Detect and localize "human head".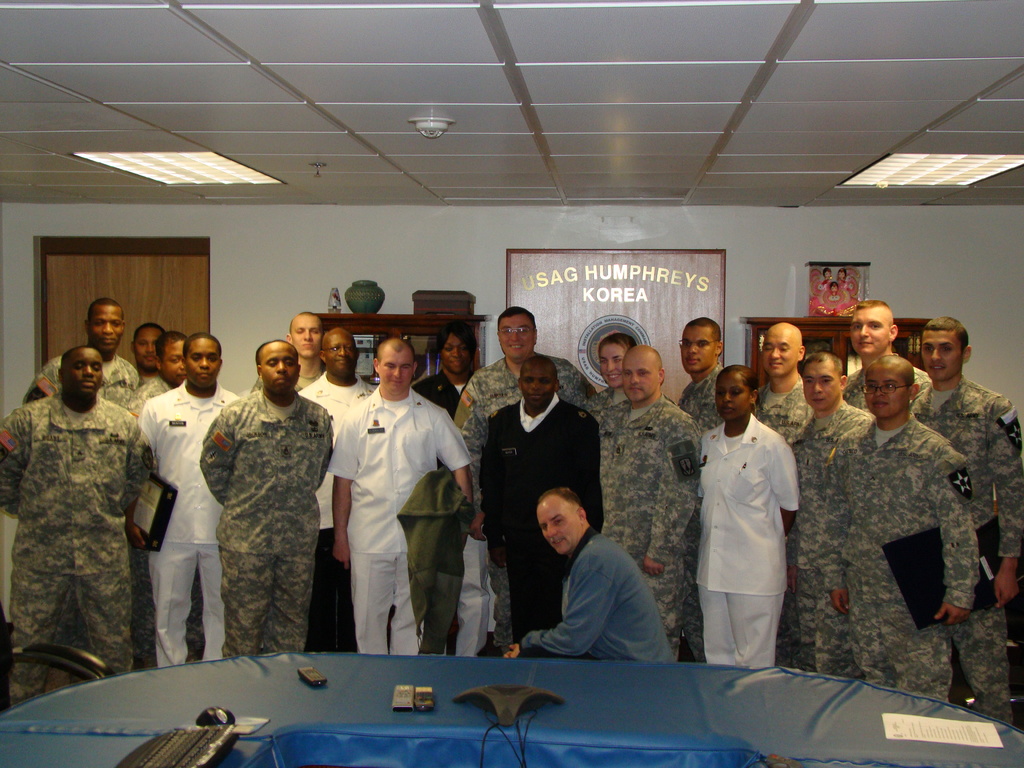
Localized at (left=156, top=328, right=189, bottom=387).
